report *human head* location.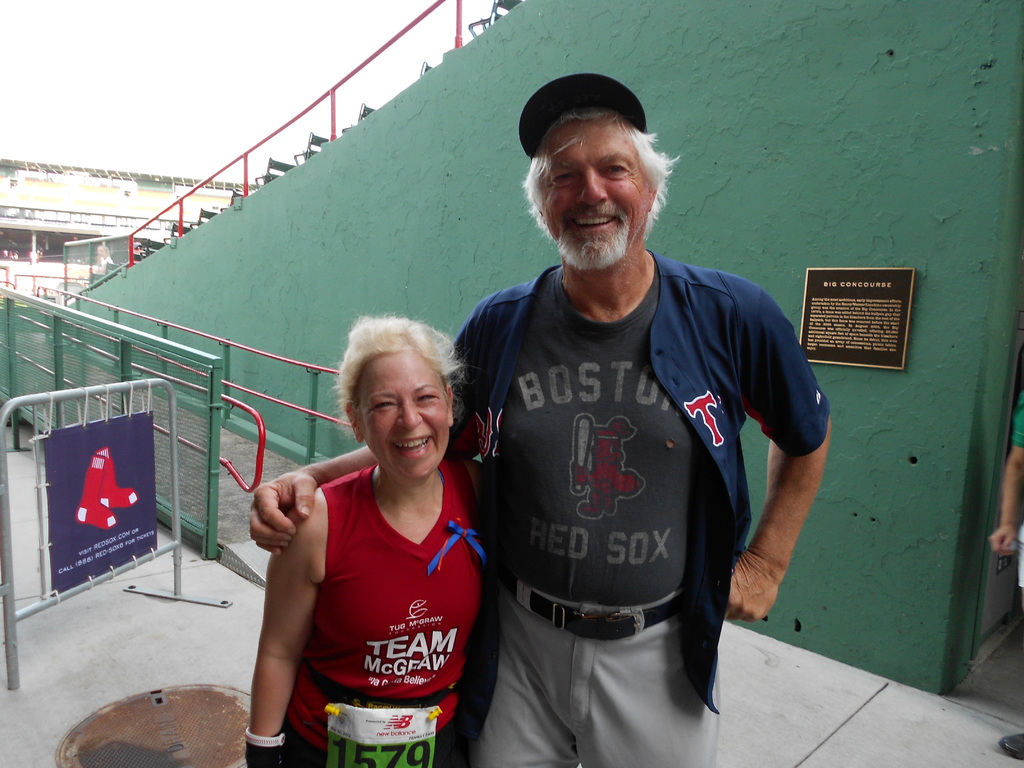
Report: l=527, t=109, r=657, b=271.
